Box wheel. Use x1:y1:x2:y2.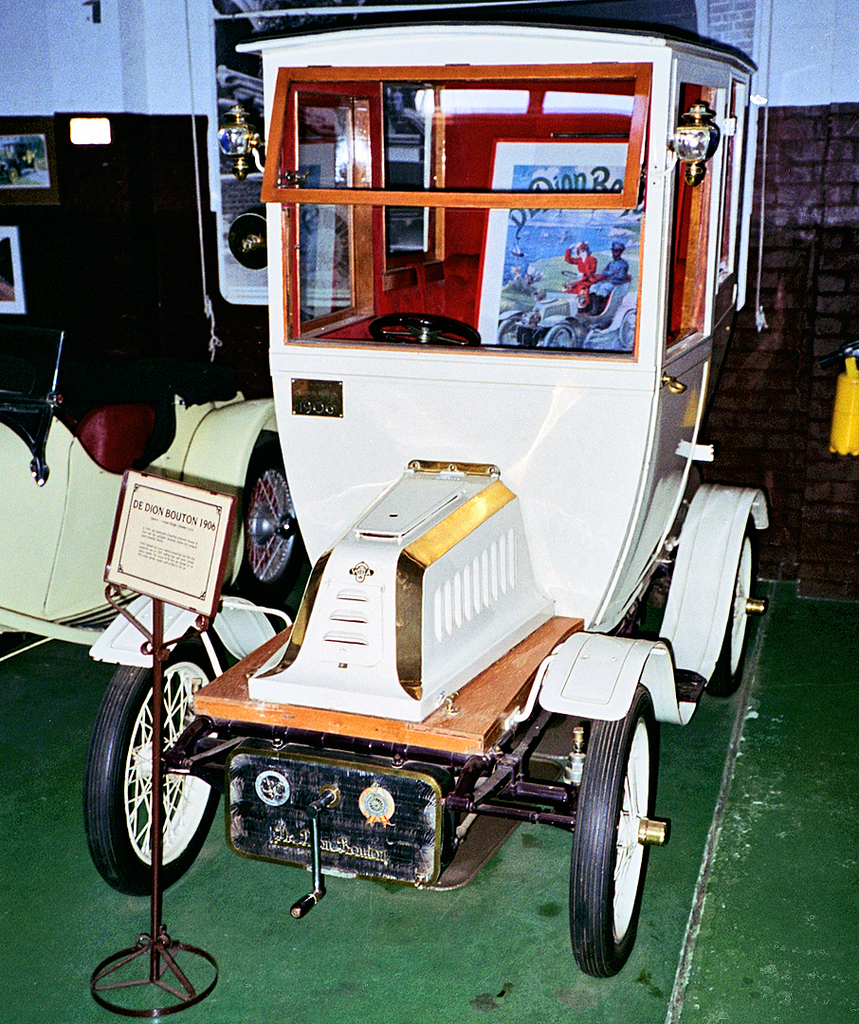
371:312:497:367.
